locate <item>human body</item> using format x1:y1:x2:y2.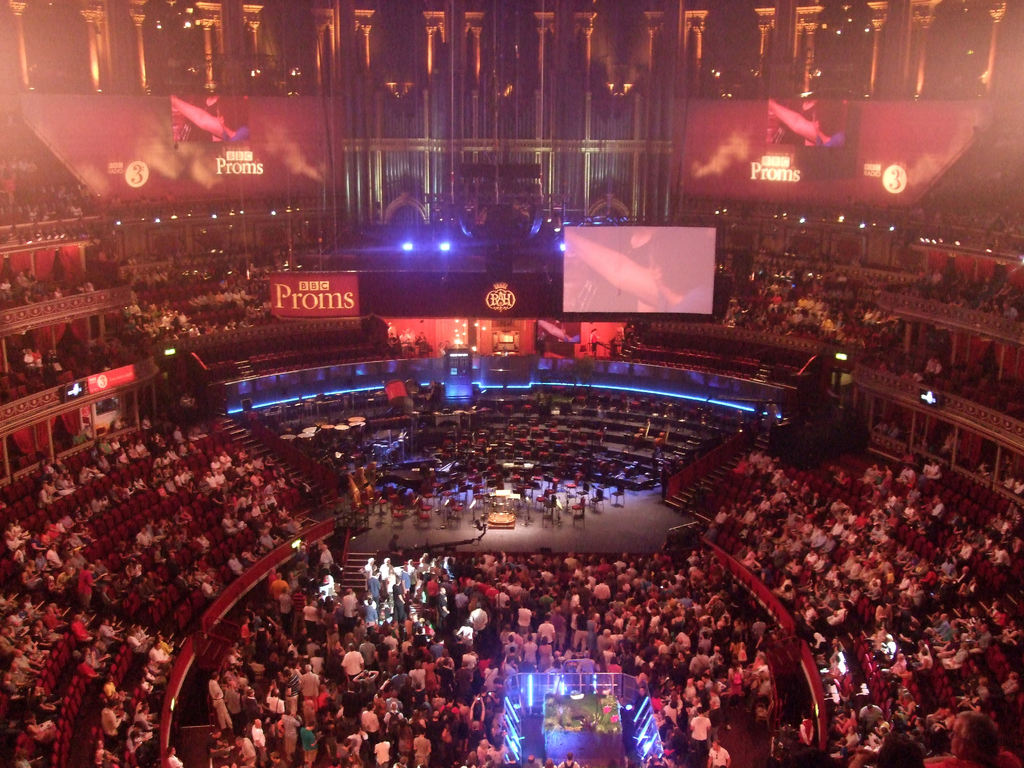
157:297:166:311.
